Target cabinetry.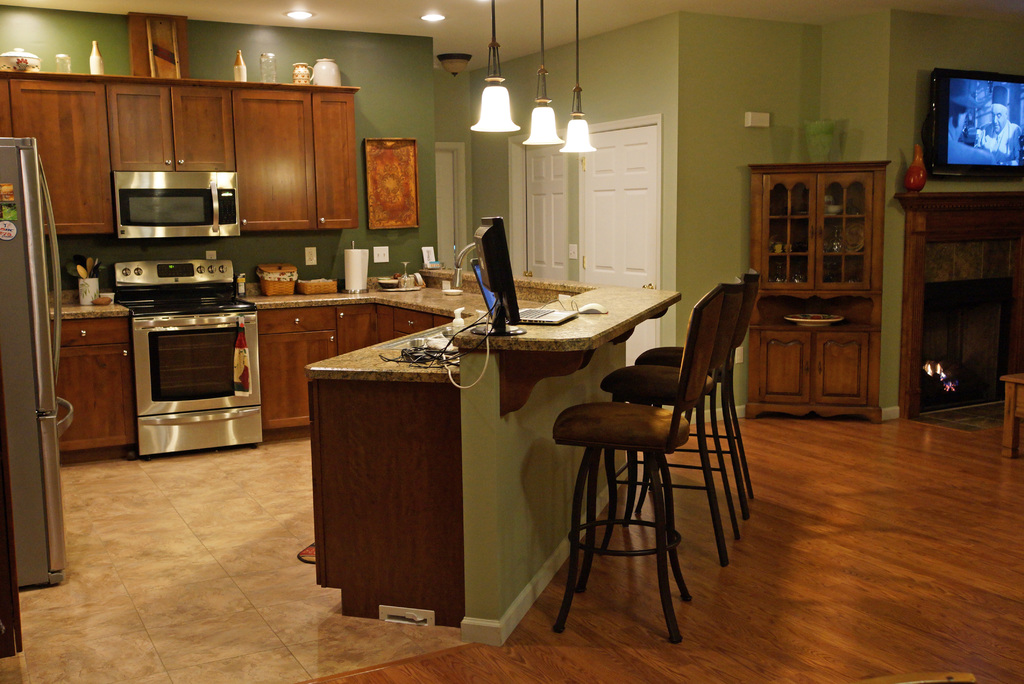
Target region: crop(745, 152, 885, 428).
